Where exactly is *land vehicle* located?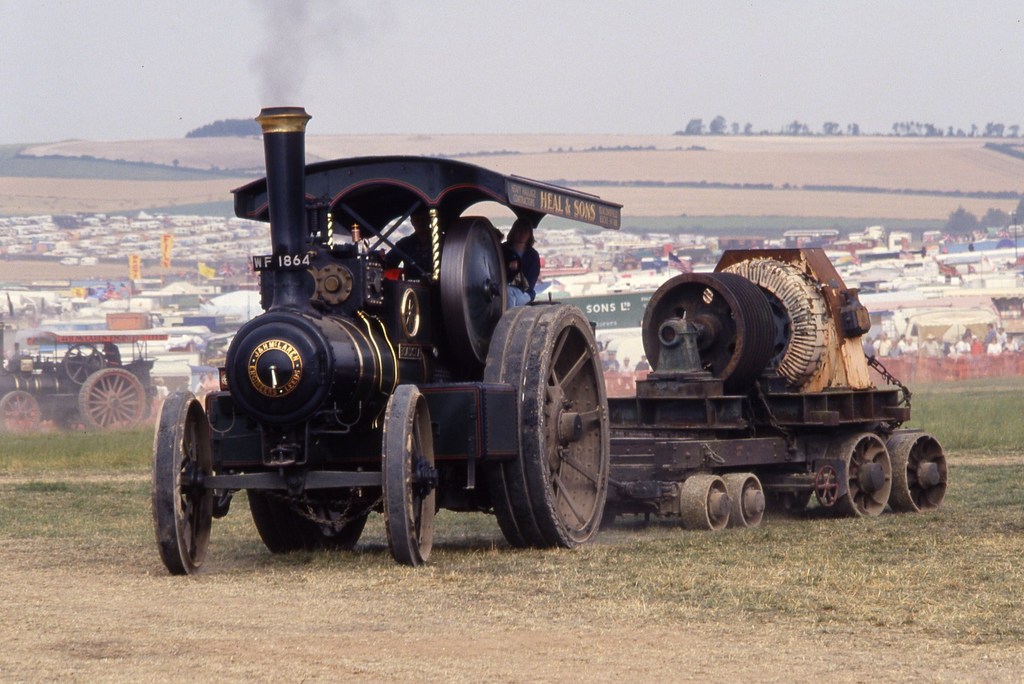
Its bounding box is (left=150, top=99, right=947, bottom=581).
